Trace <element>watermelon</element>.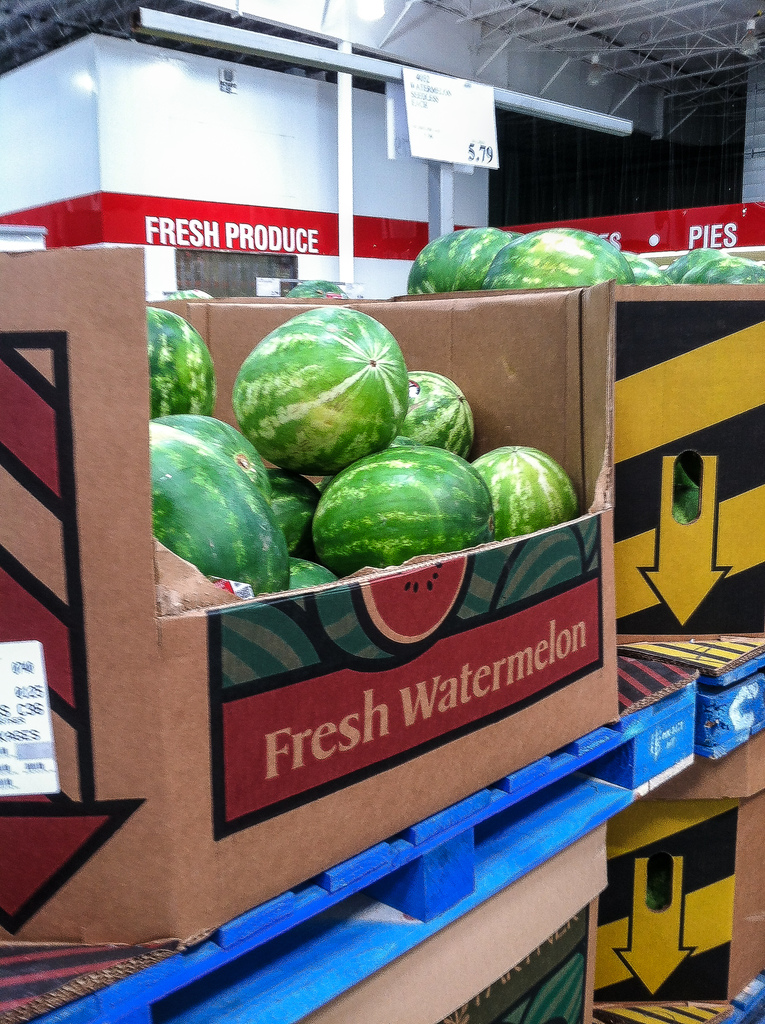
Traced to [320, 559, 463, 660].
